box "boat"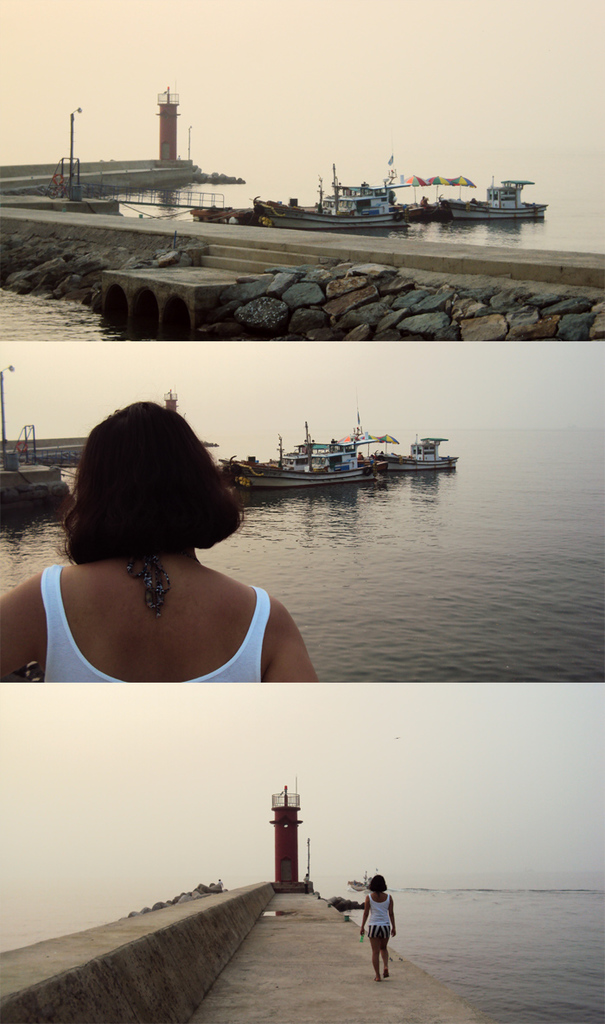
locate(373, 435, 458, 471)
